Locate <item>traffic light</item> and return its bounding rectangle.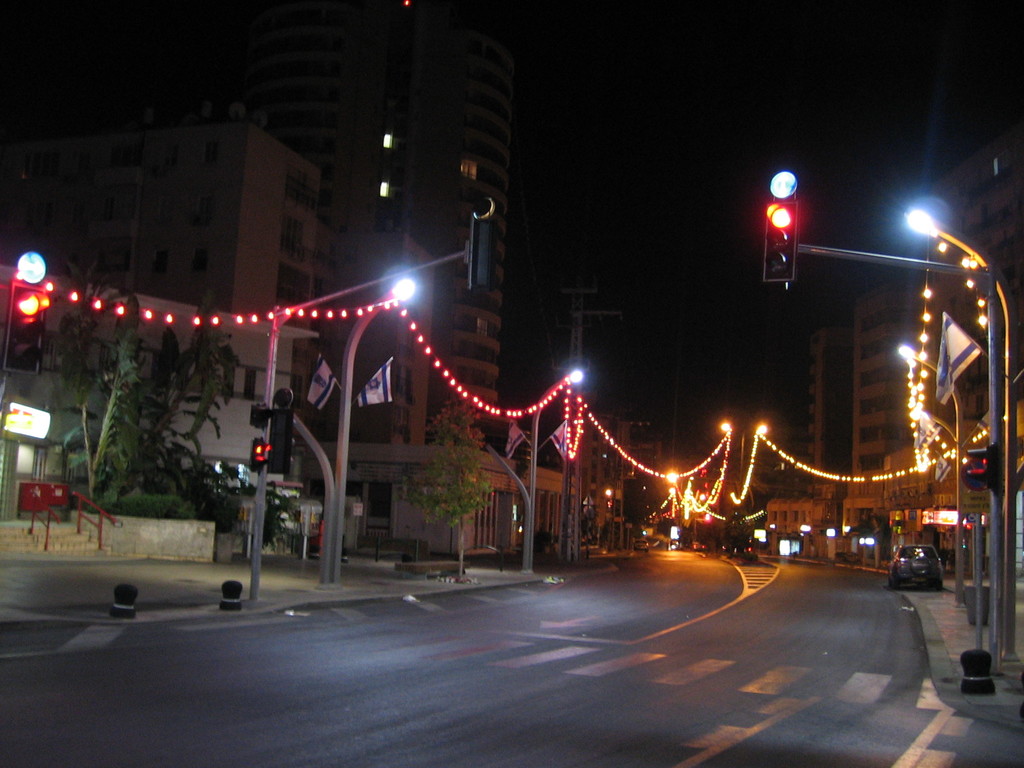
pyautogui.locateOnScreen(763, 197, 800, 284).
